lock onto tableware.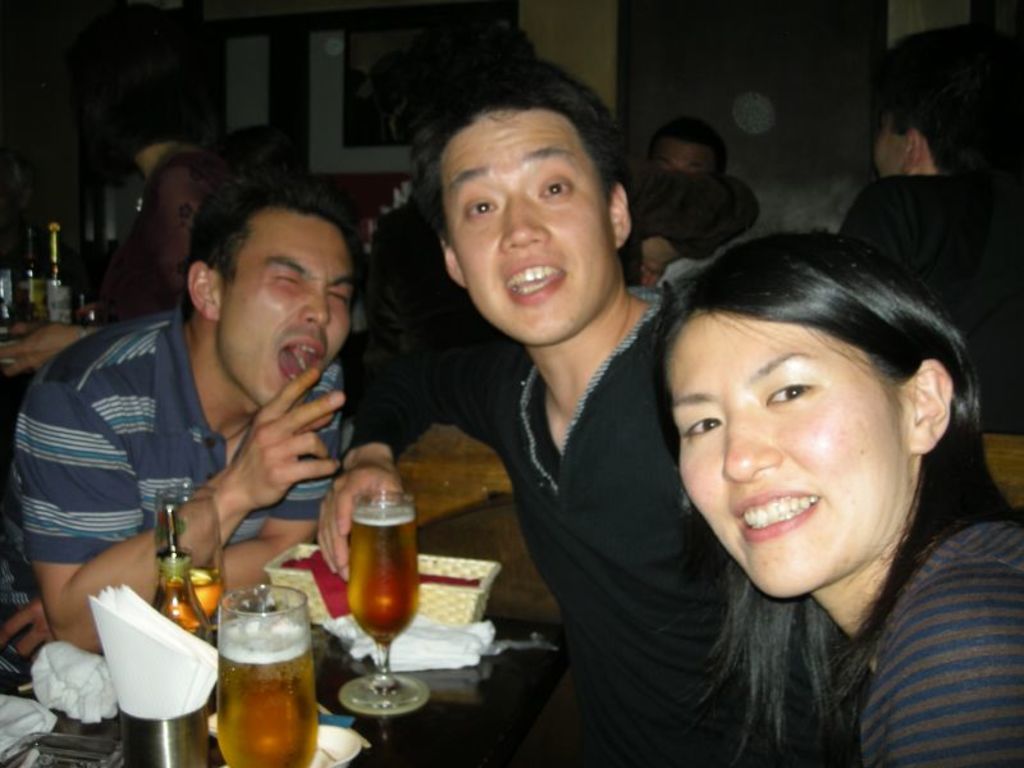
Locked: 198,582,306,742.
